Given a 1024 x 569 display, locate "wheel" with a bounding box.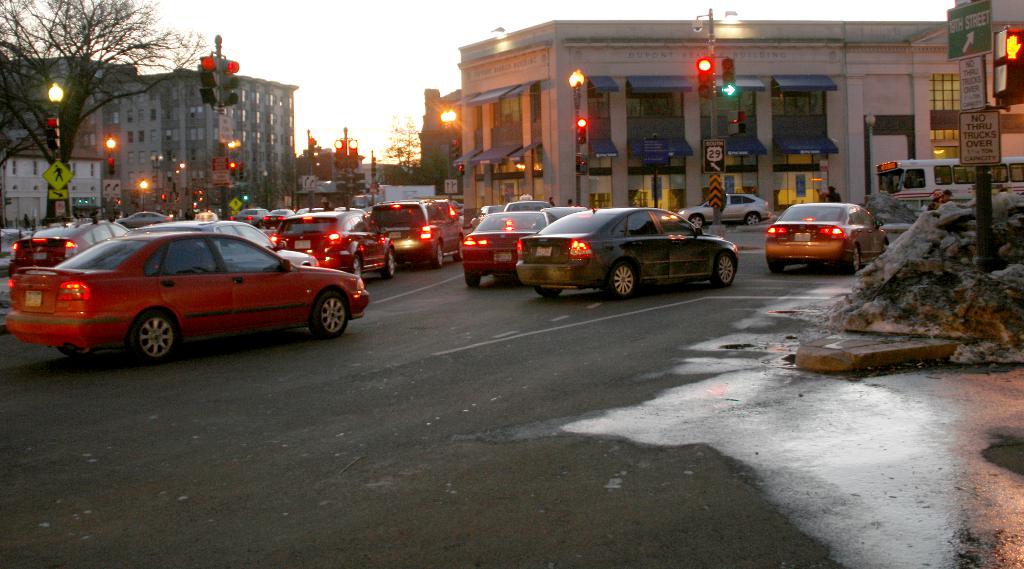
Located: (534,287,563,296).
